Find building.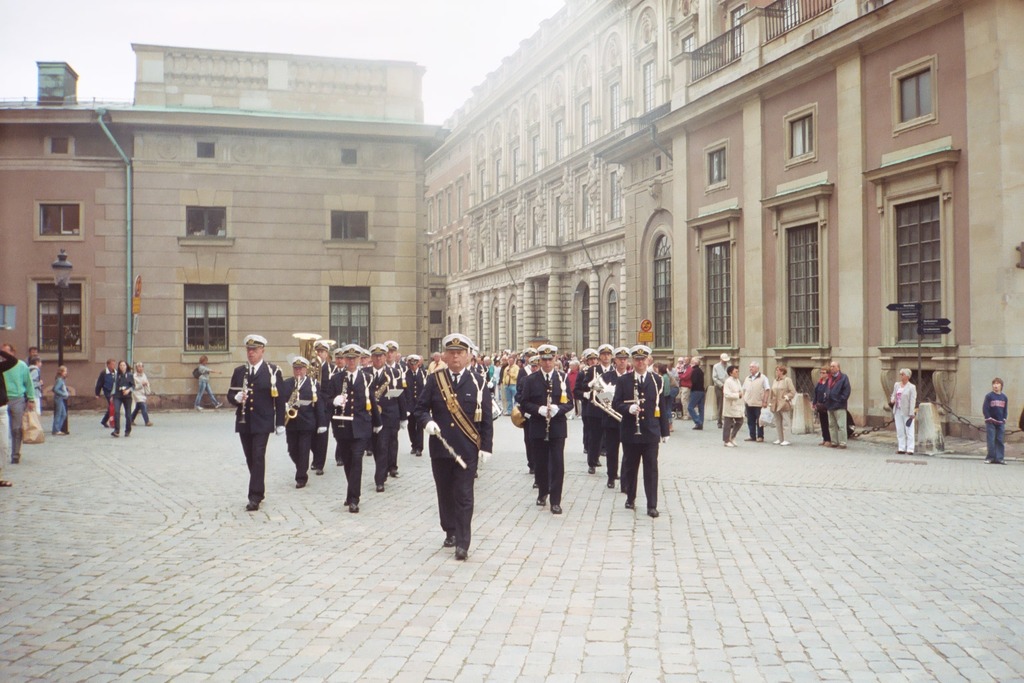
region(420, 0, 1023, 443).
